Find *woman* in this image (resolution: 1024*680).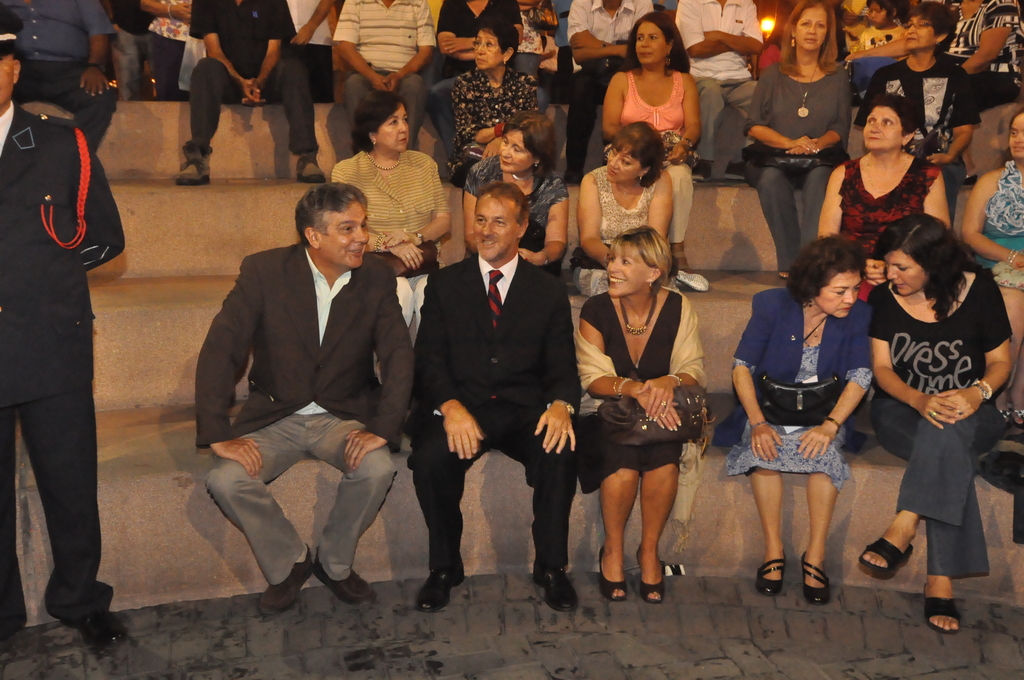
pyautogui.locateOnScreen(581, 9, 709, 290).
